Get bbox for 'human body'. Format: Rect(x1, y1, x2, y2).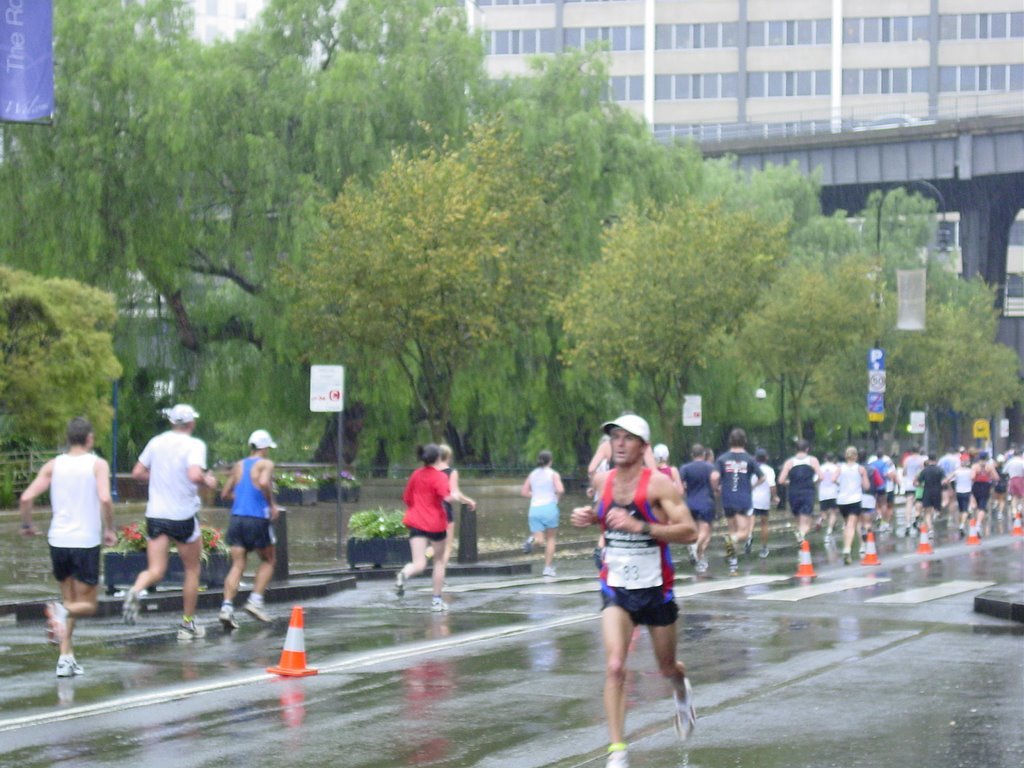
Rect(522, 465, 567, 579).
